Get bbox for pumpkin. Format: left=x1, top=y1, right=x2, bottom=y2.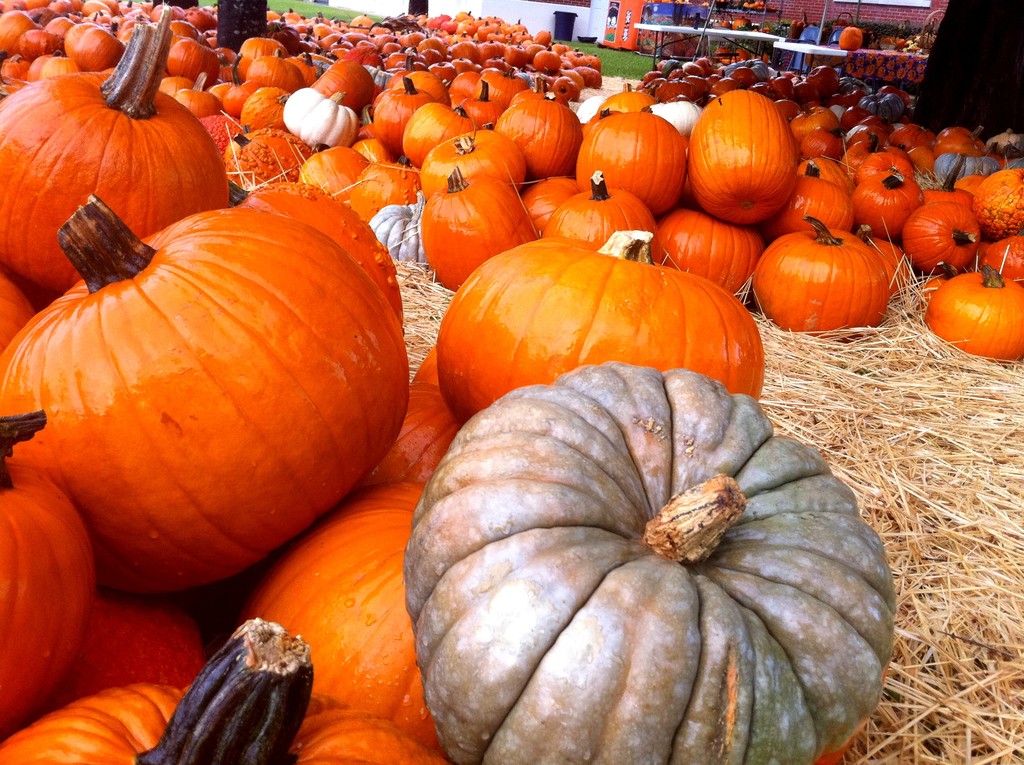
left=10, top=177, right=413, bottom=609.
